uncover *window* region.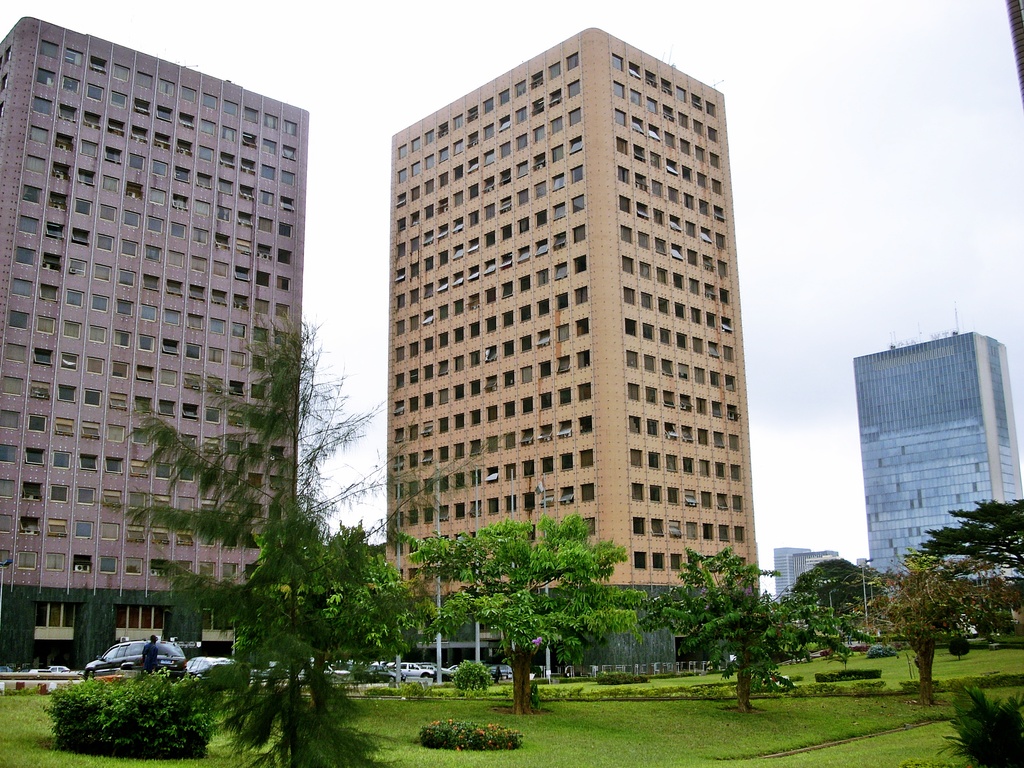
Uncovered: left=24, top=481, right=44, bottom=500.
